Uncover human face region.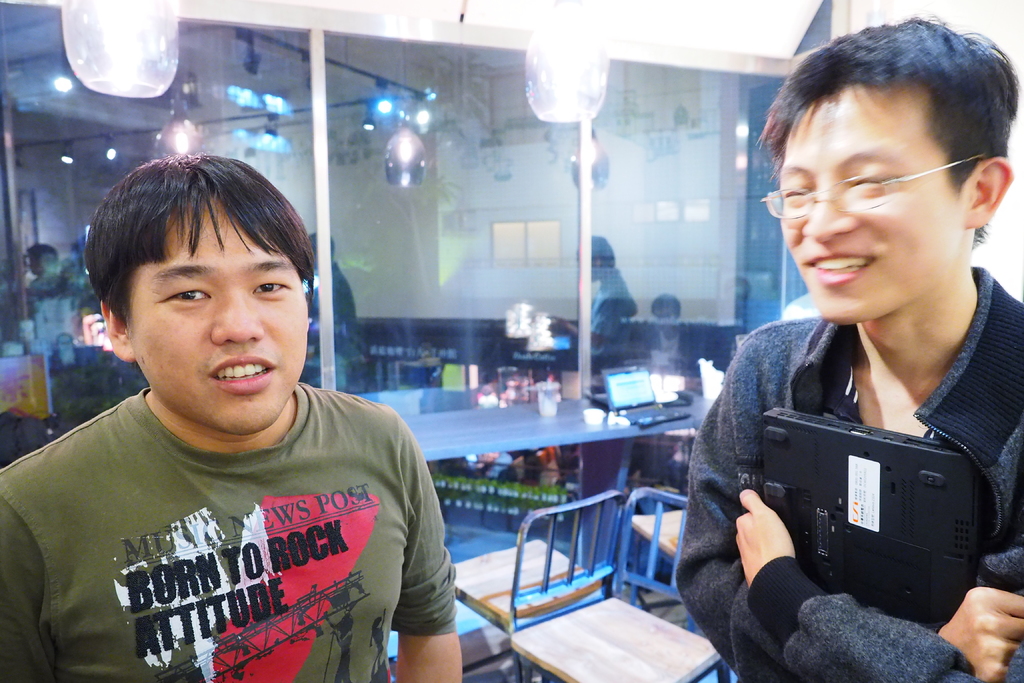
Uncovered: (left=779, top=111, right=951, bottom=317).
